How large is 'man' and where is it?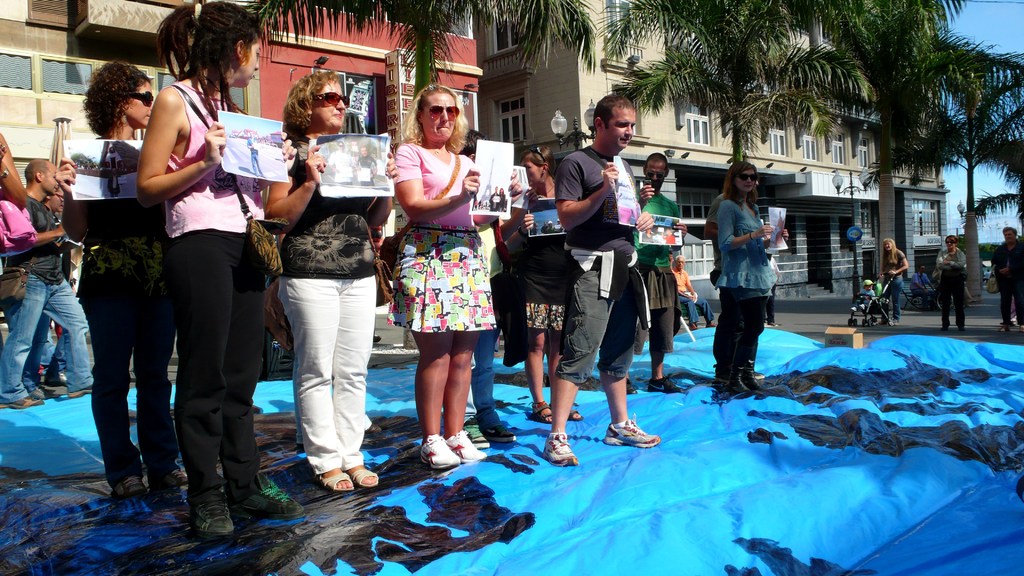
Bounding box: (left=703, top=181, right=772, bottom=385).
